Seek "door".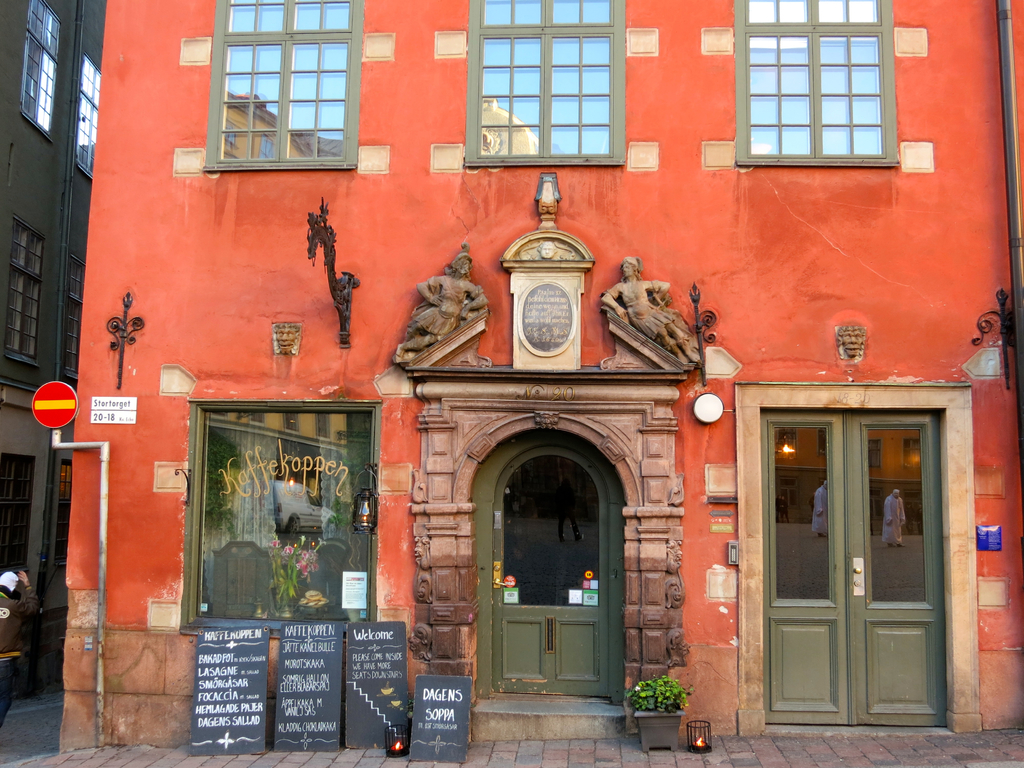
(490,429,629,700).
